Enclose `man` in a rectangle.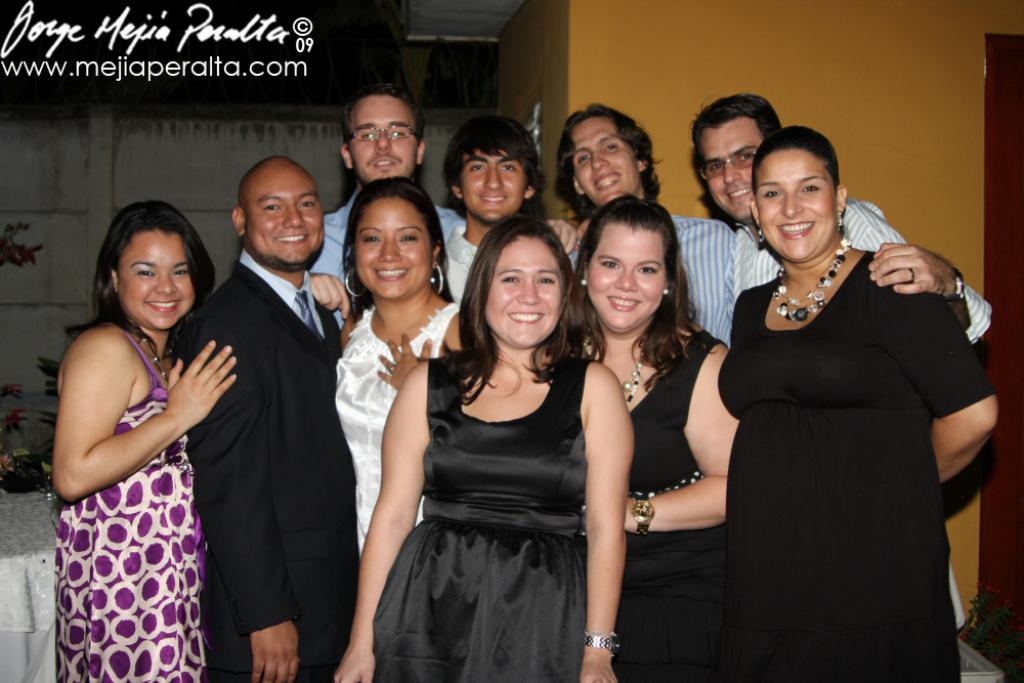
<bbox>554, 101, 740, 336</bbox>.
